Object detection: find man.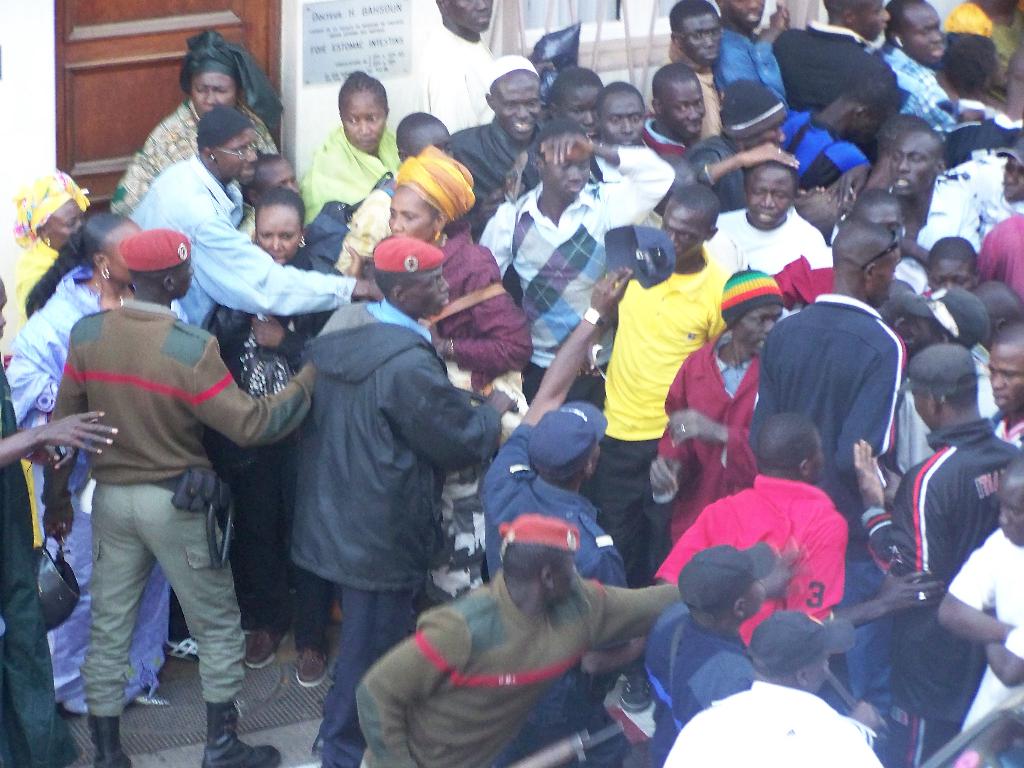
<box>289,234,514,767</box>.
